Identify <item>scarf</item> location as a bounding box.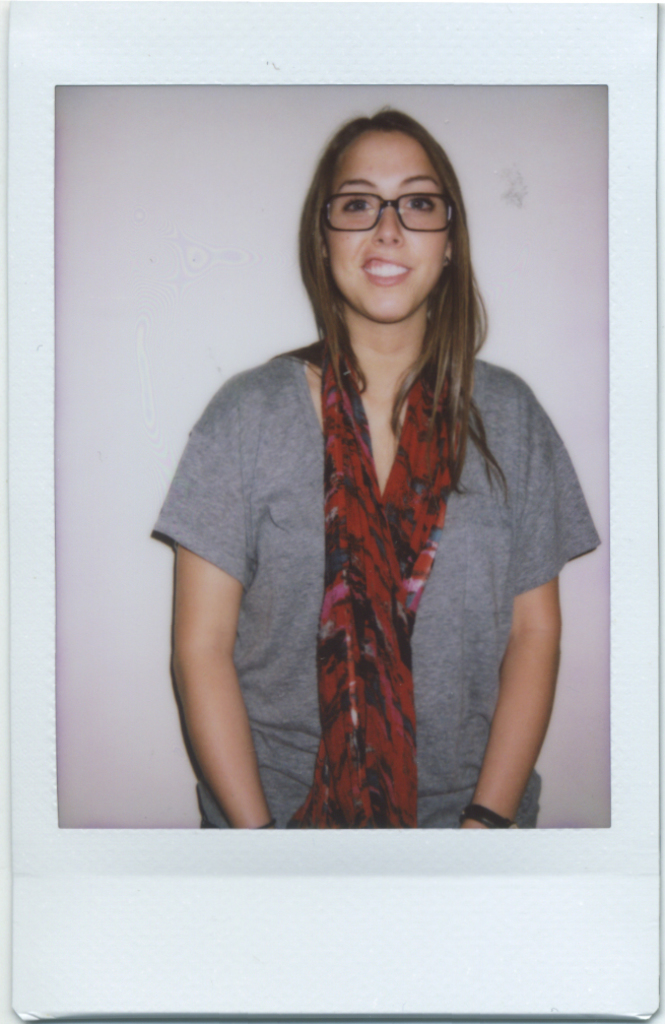
[278, 333, 468, 833].
